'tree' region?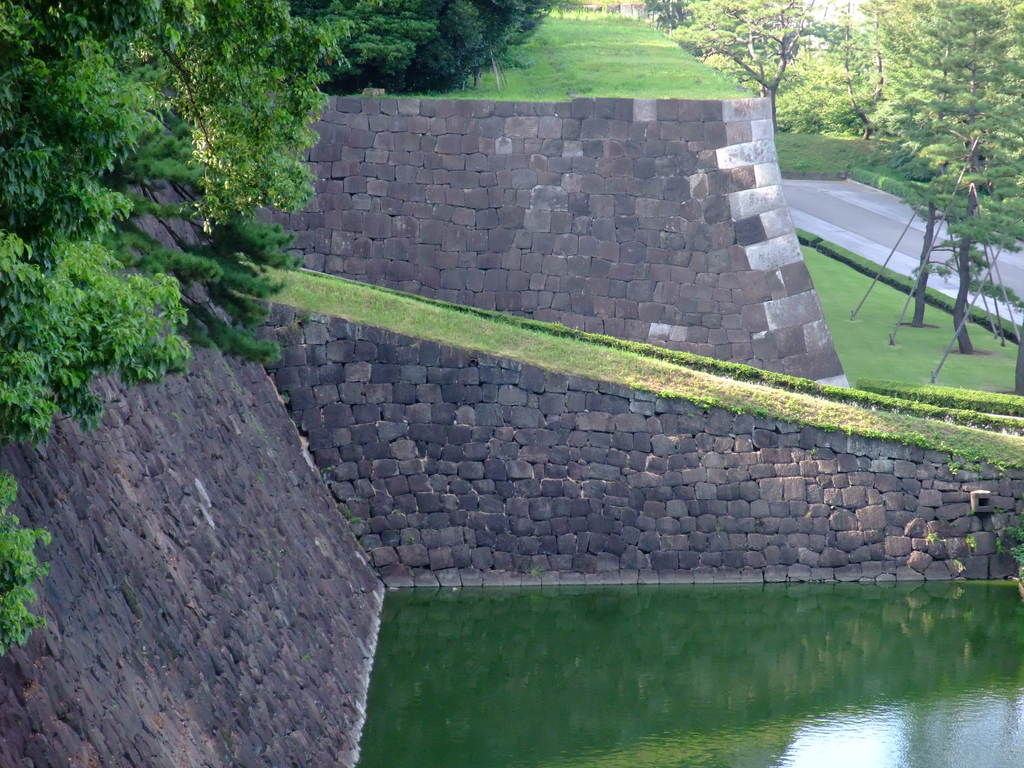
crop(0, 0, 348, 424)
